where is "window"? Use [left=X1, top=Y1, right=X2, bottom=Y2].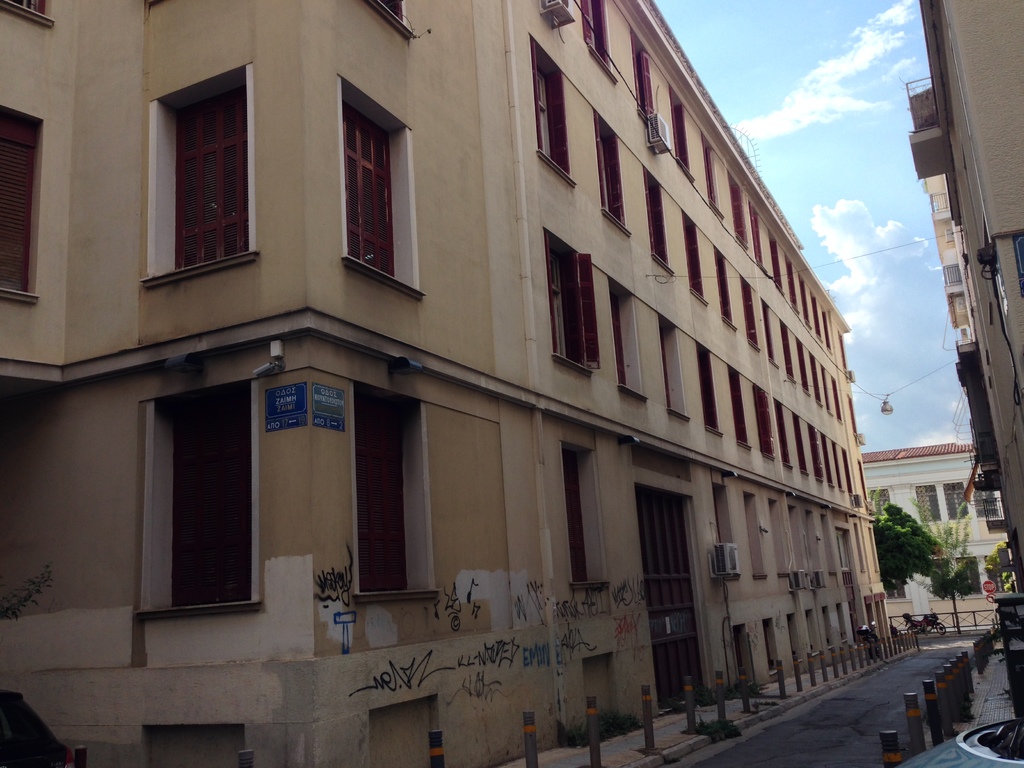
[left=145, top=56, right=262, bottom=293].
